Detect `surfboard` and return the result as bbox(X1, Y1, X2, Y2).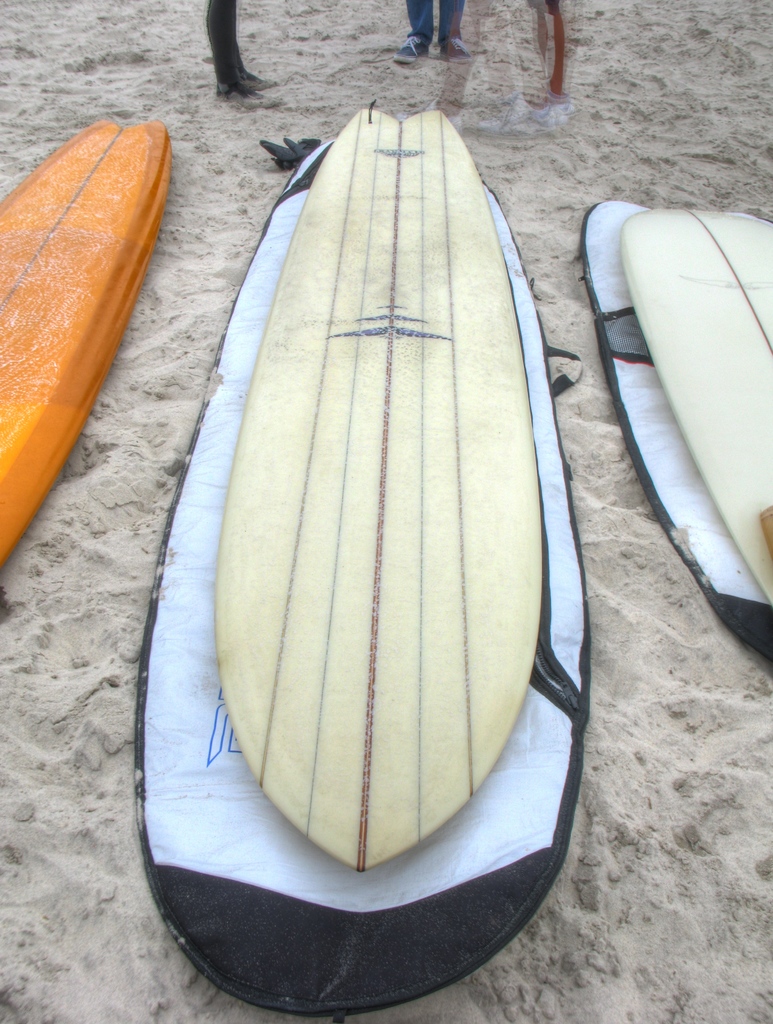
bbox(626, 206, 772, 608).
